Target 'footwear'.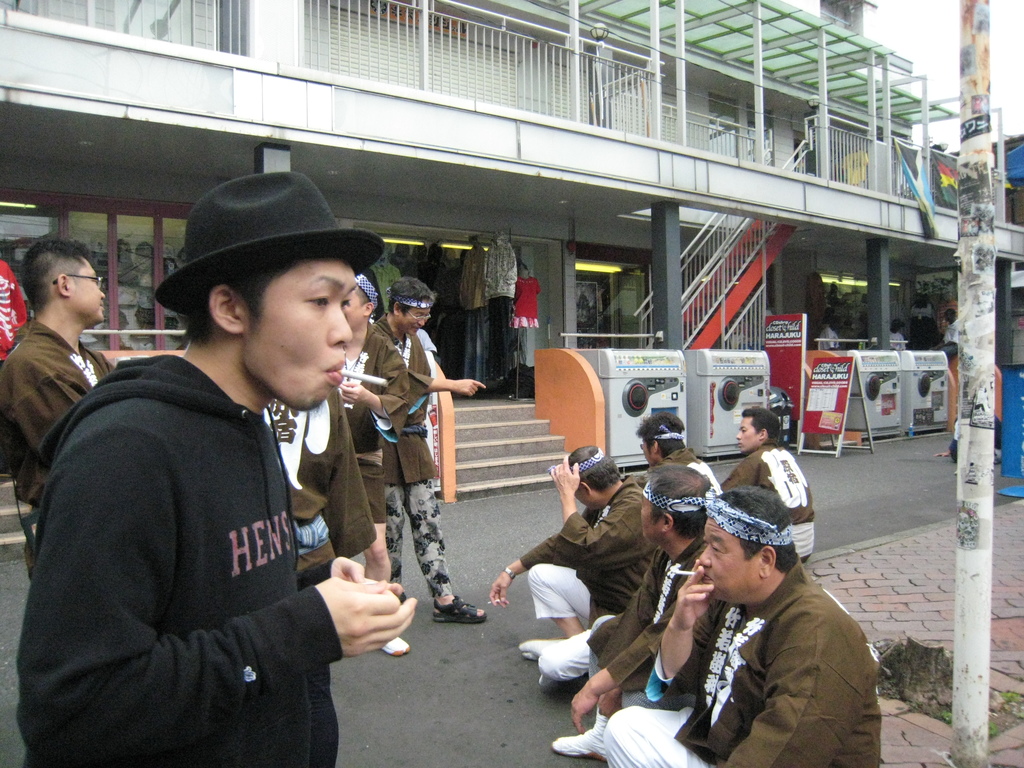
Target region: left=550, top=712, right=609, bottom=762.
